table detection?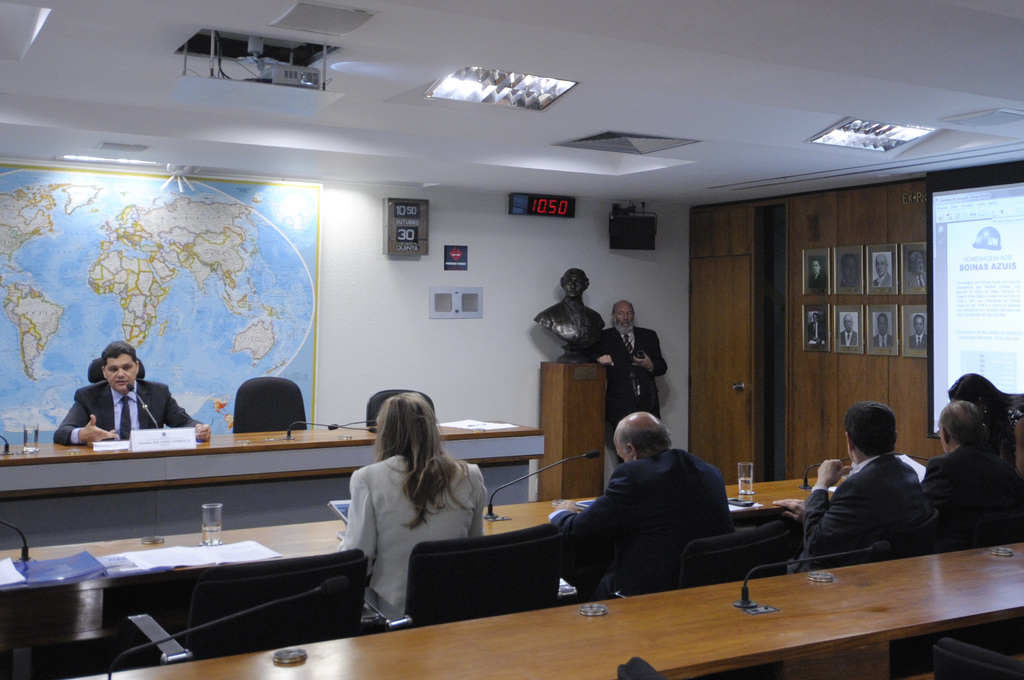
BBox(0, 408, 551, 553)
